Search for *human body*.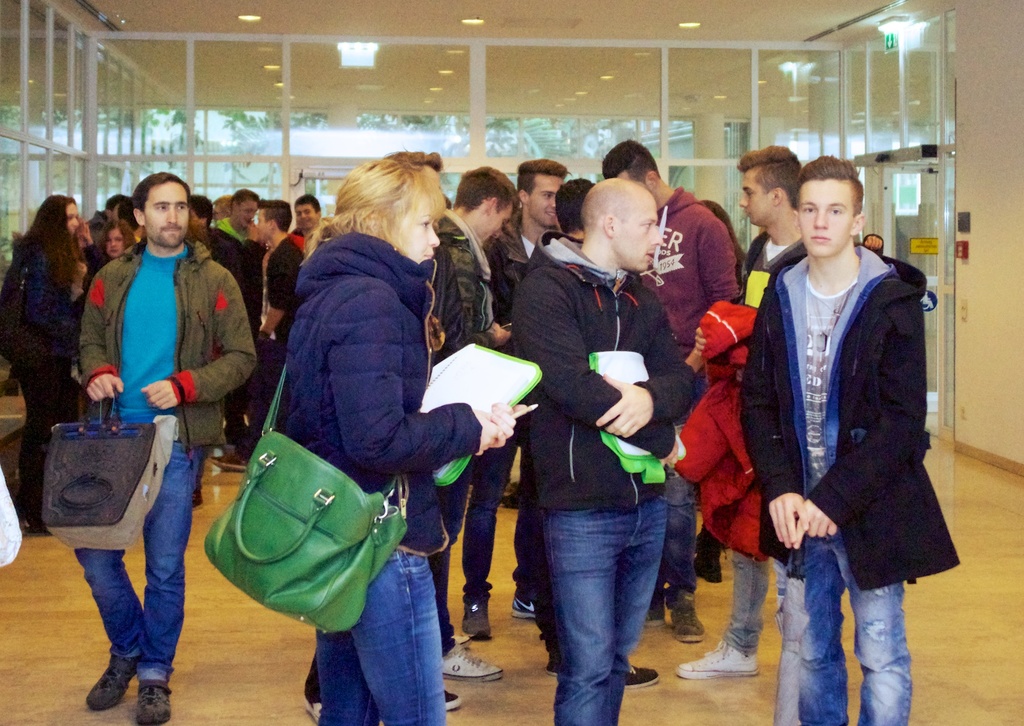
Found at BBox(674, 230, 787, 677).
